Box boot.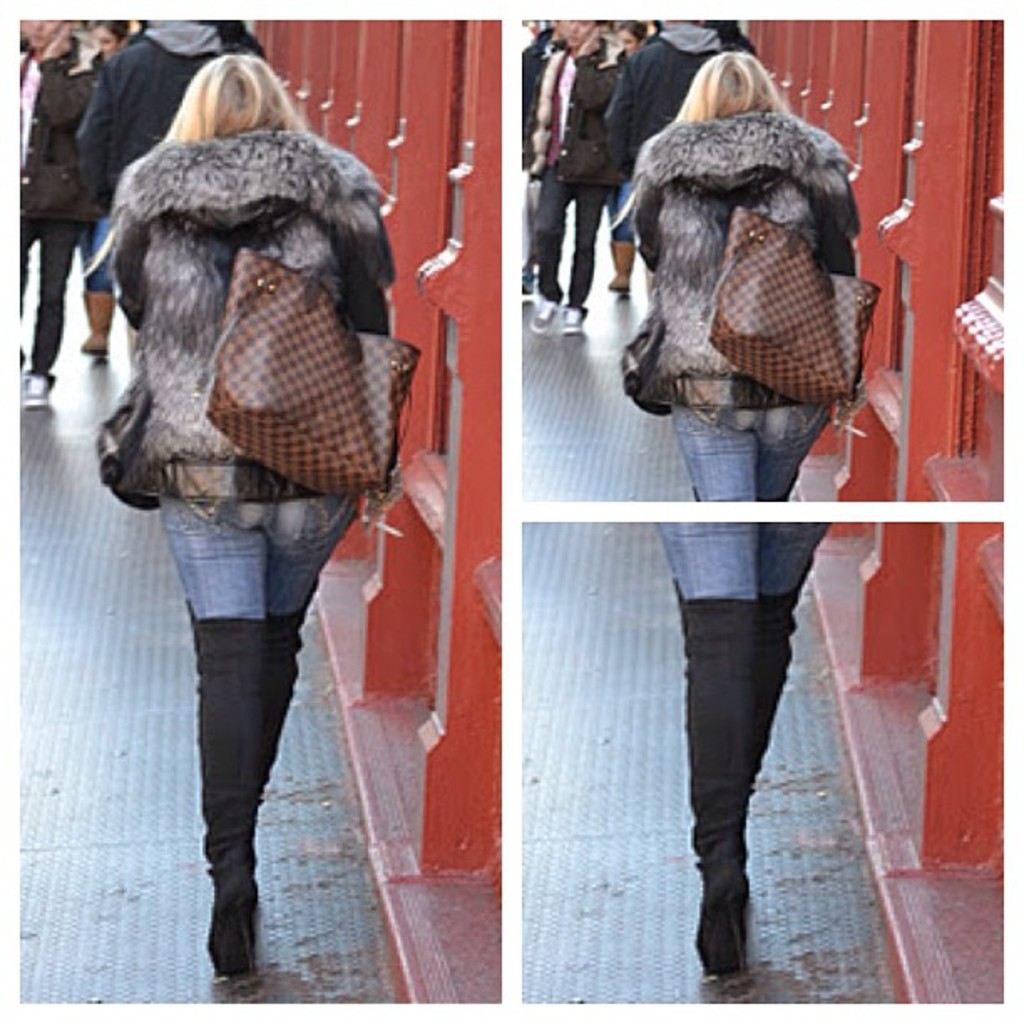
x1=187, y1=609, x2=264, y2=984.
